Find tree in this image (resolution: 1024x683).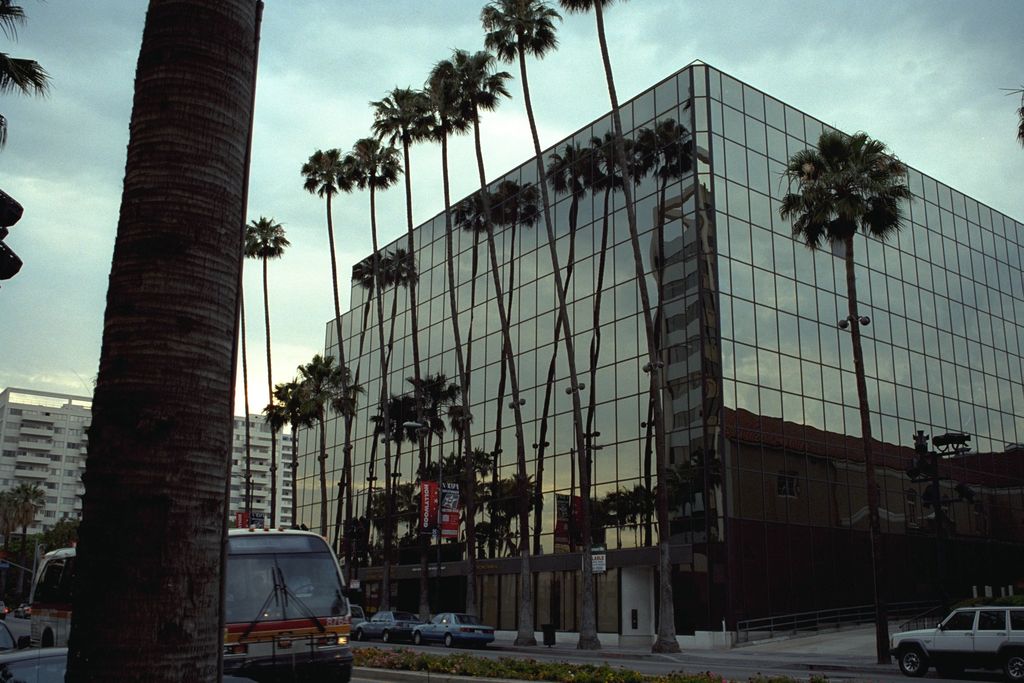
box=[0, 0, 53, 144].
